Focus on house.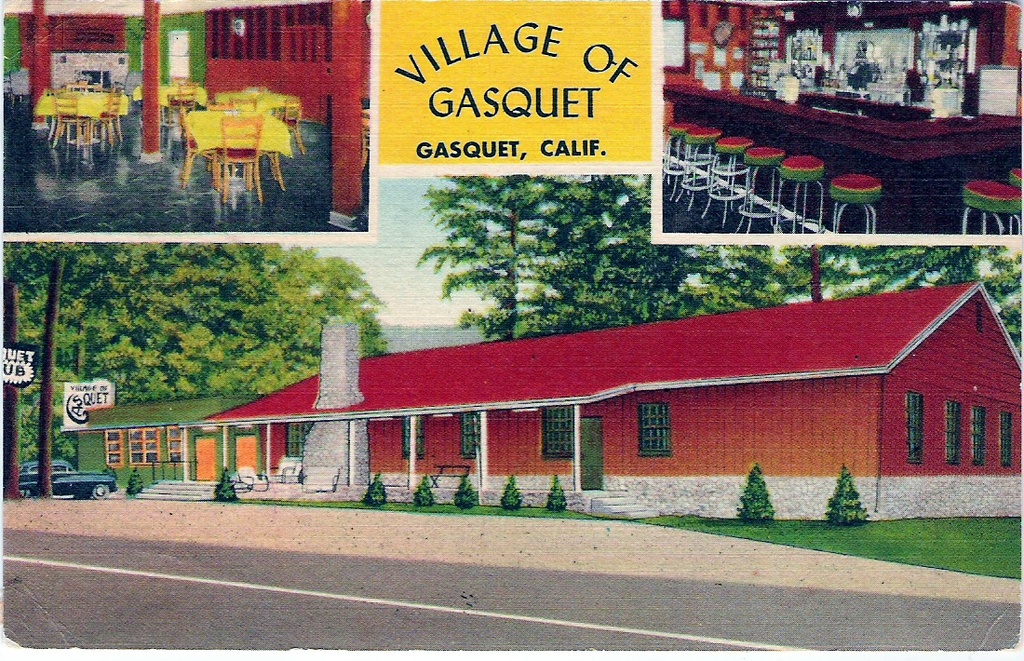
Focused at [left=139, top=269, right=963, bottom=519].
